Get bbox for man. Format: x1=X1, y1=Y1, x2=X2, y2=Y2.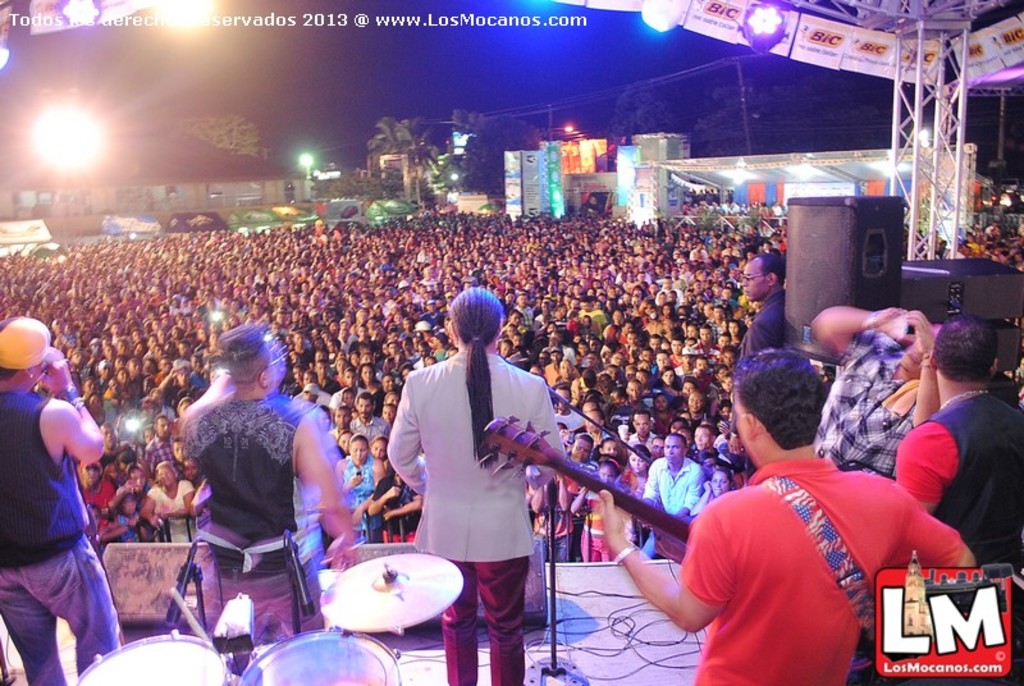
x1=998, y1=355, x2=1023, y2=383.
